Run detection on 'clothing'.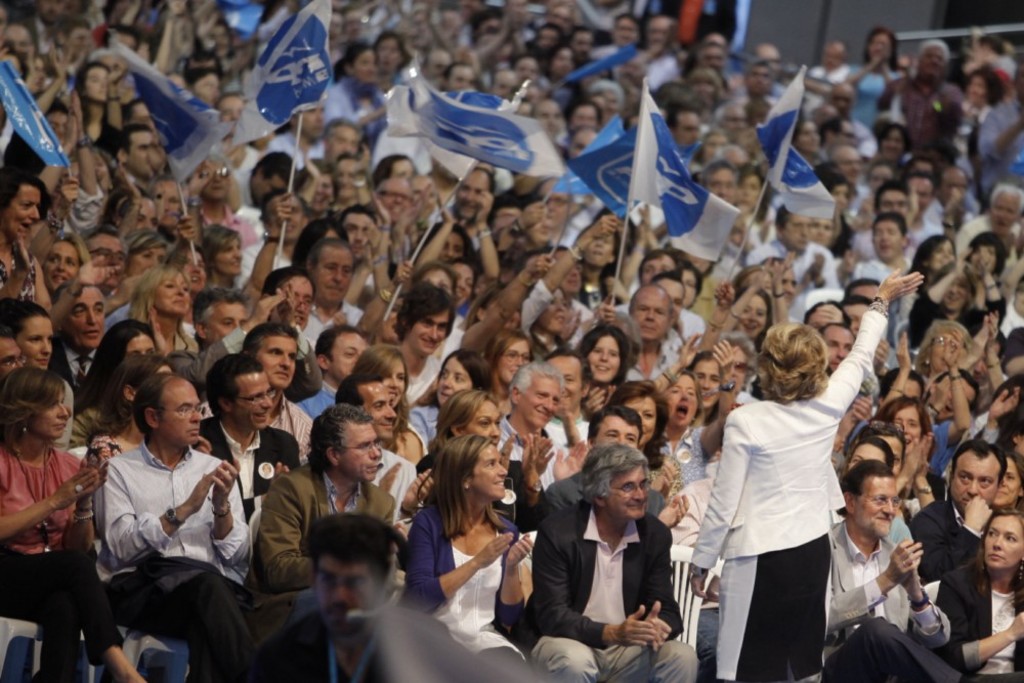
Result: {"x1": 0, "y1": 251, "x2": 35, "y2": 301}.
